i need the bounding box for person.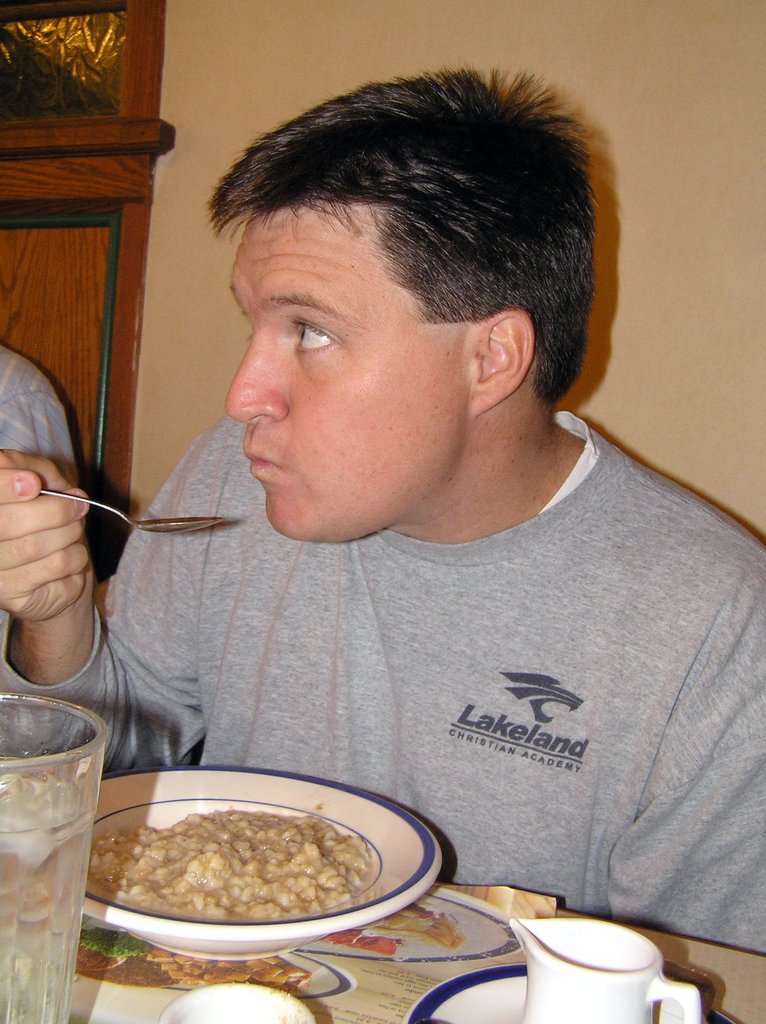
Here it is: 0:63:765:950.
